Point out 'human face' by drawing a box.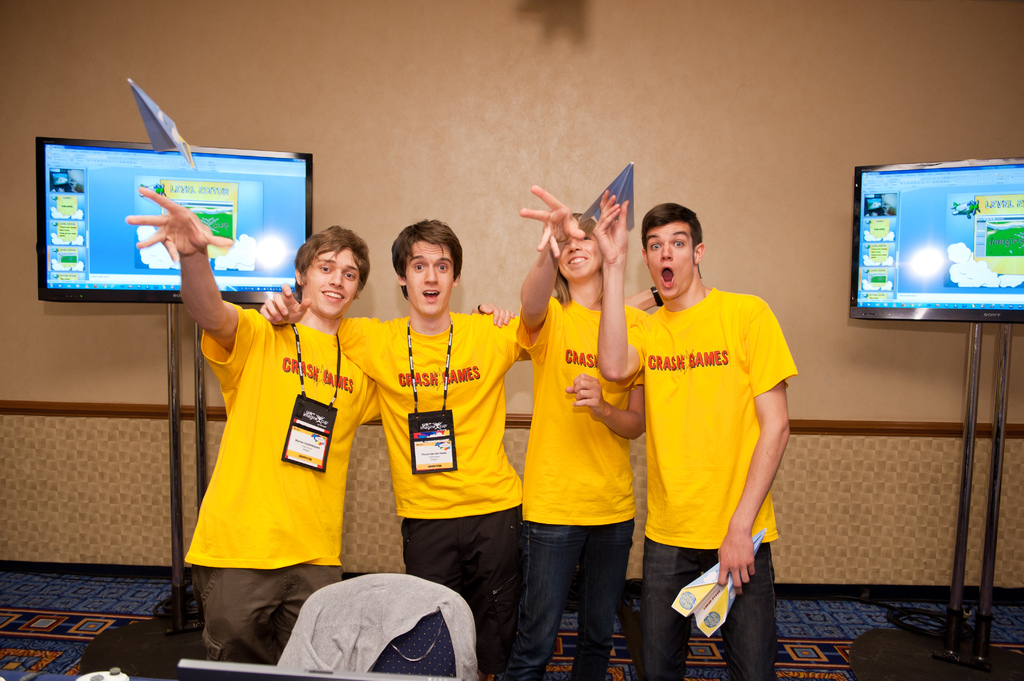
locate(556, 232, 603, 278).
